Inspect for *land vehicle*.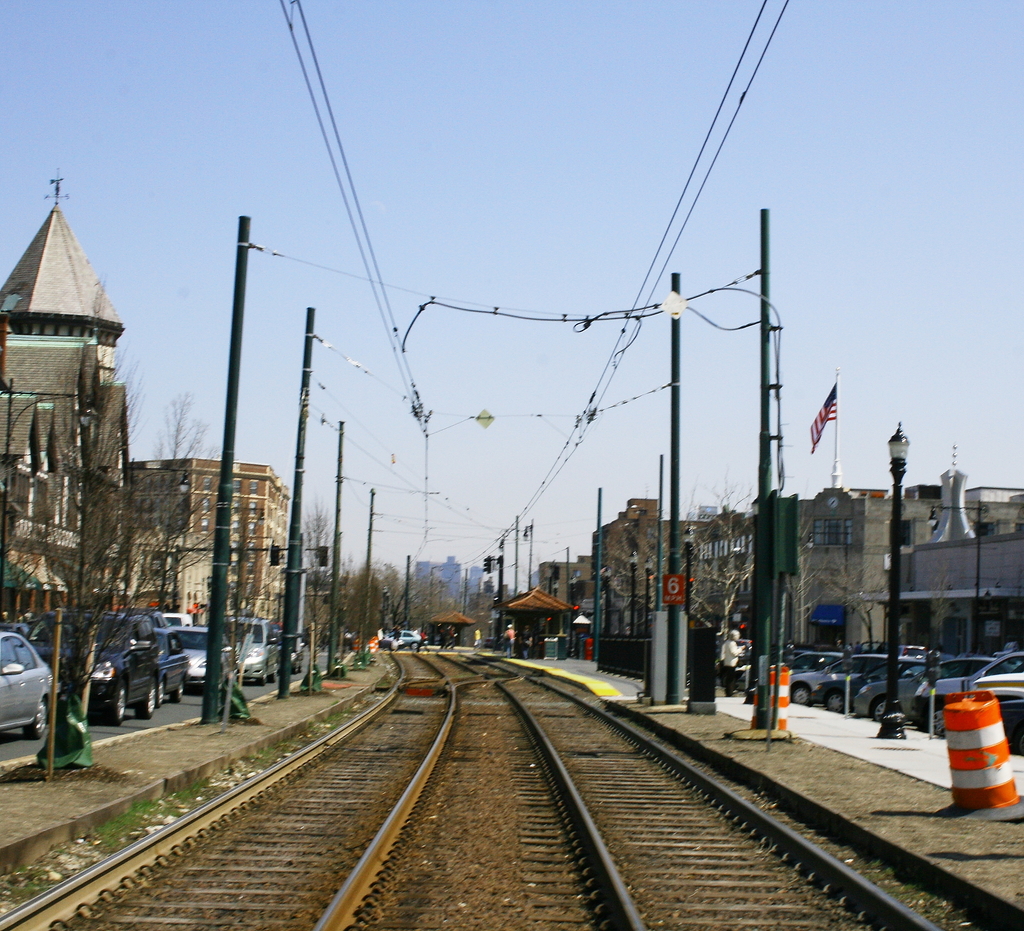
Inspection: <bbox>853, 657, 1019, 716</bbox>.
